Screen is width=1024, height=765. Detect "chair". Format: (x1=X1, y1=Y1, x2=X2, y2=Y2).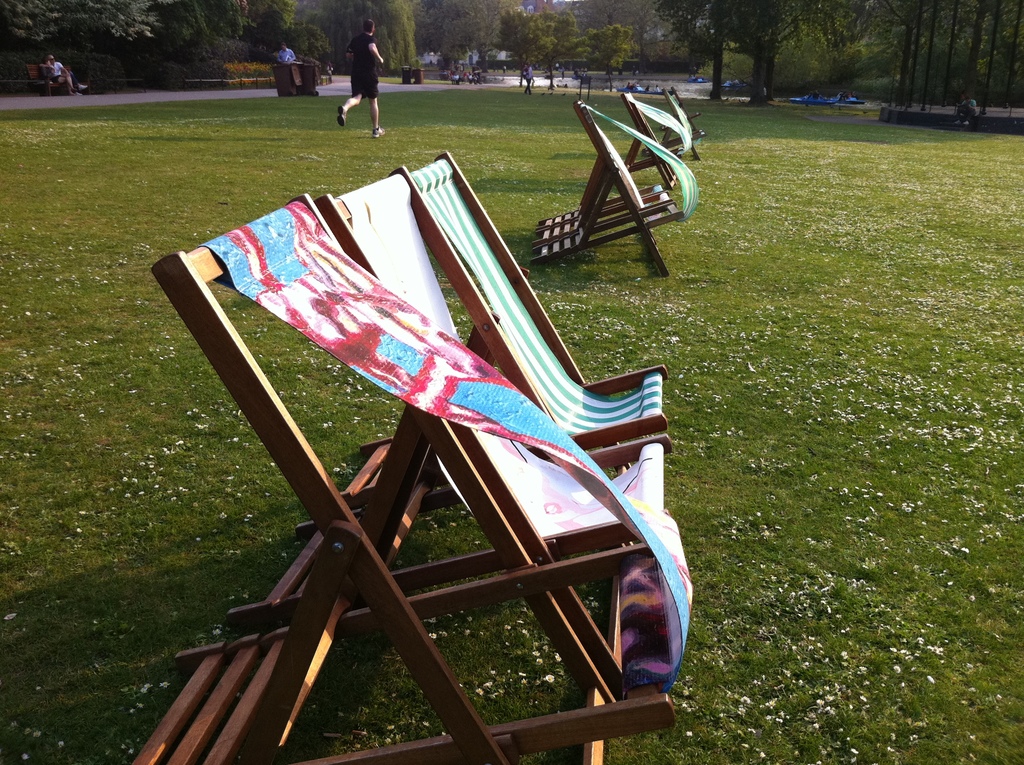
(x1=125, y1=193, x2=697, y2=764).
